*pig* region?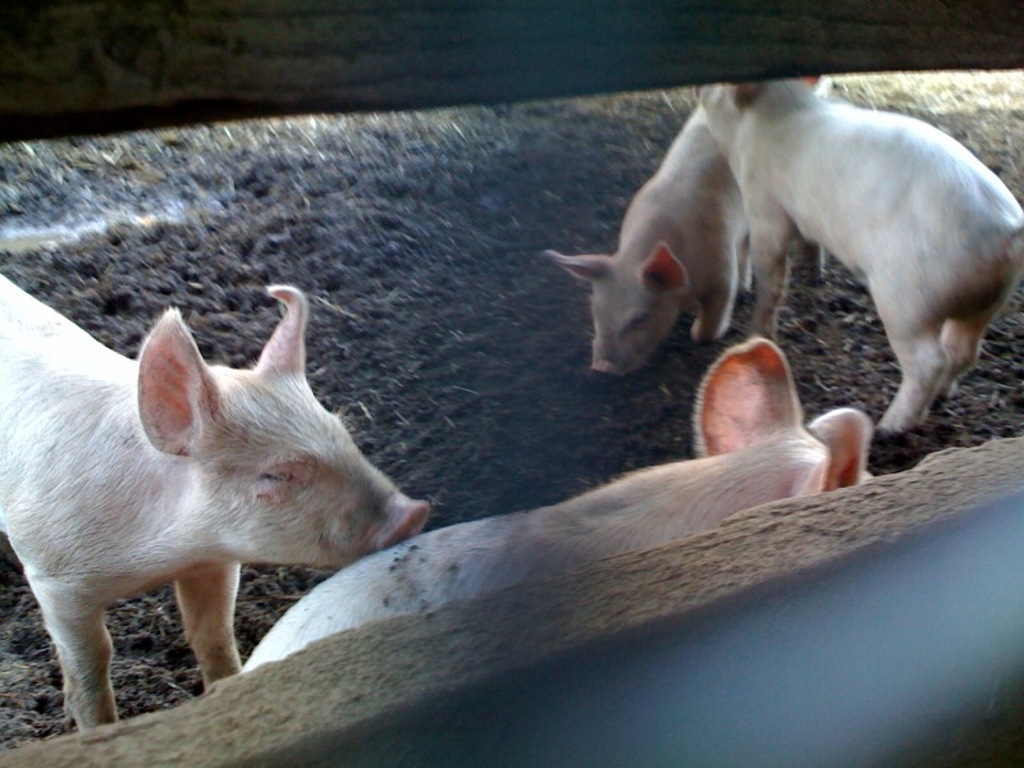
bbox(233, 329, 884, 678)
